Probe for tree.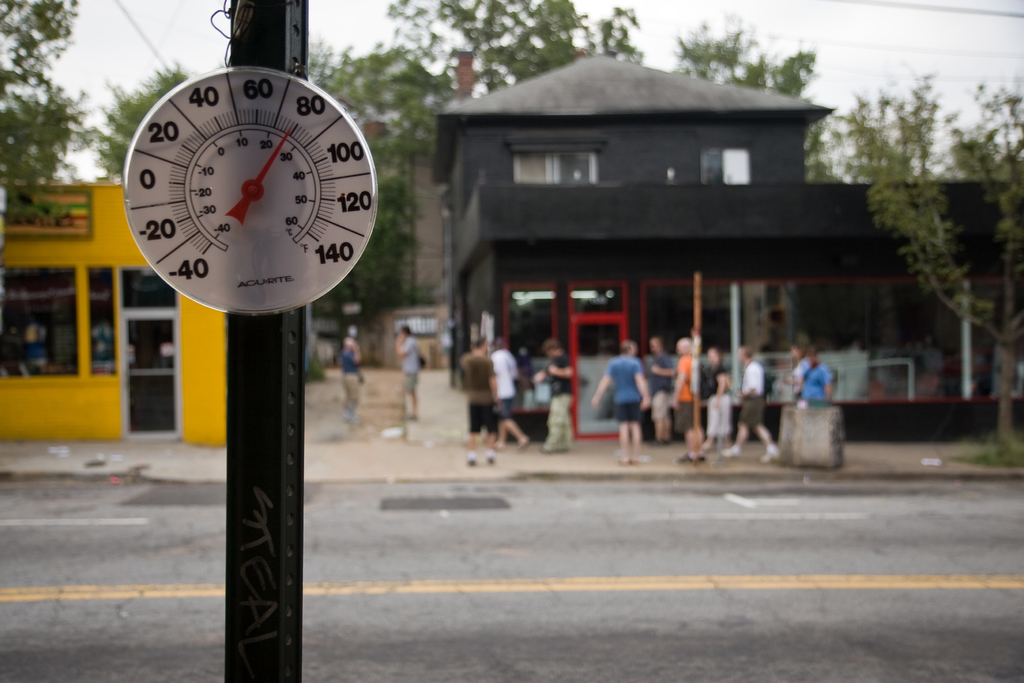
Probe result: 849, 65, 997, 385.
